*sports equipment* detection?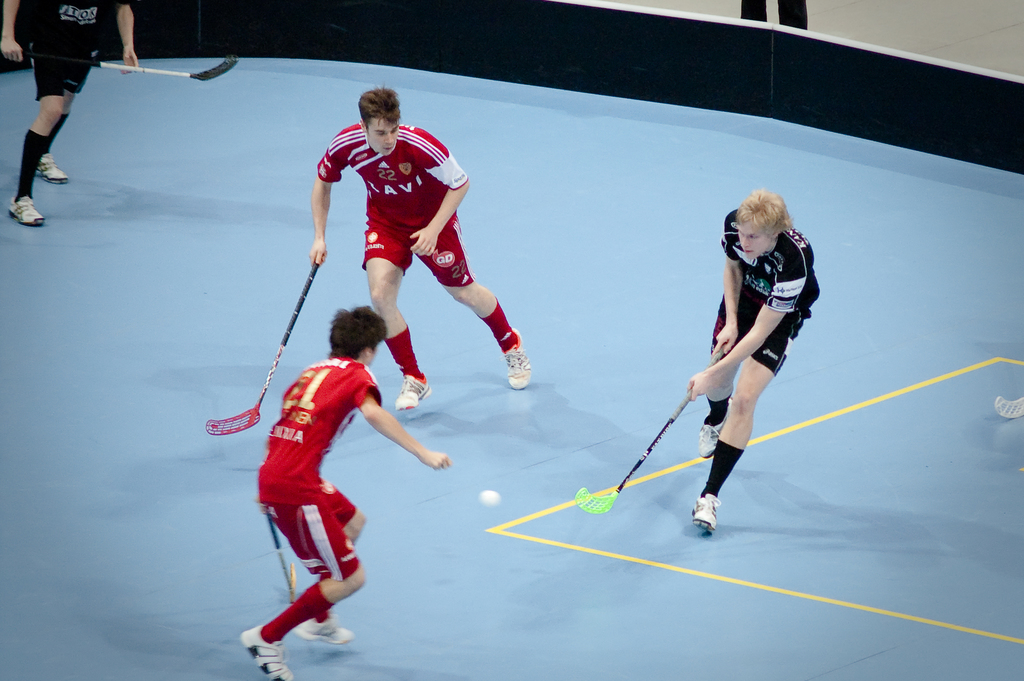
{"x1": 480, "y1": 491, "x2": 502, "y2": 508}
